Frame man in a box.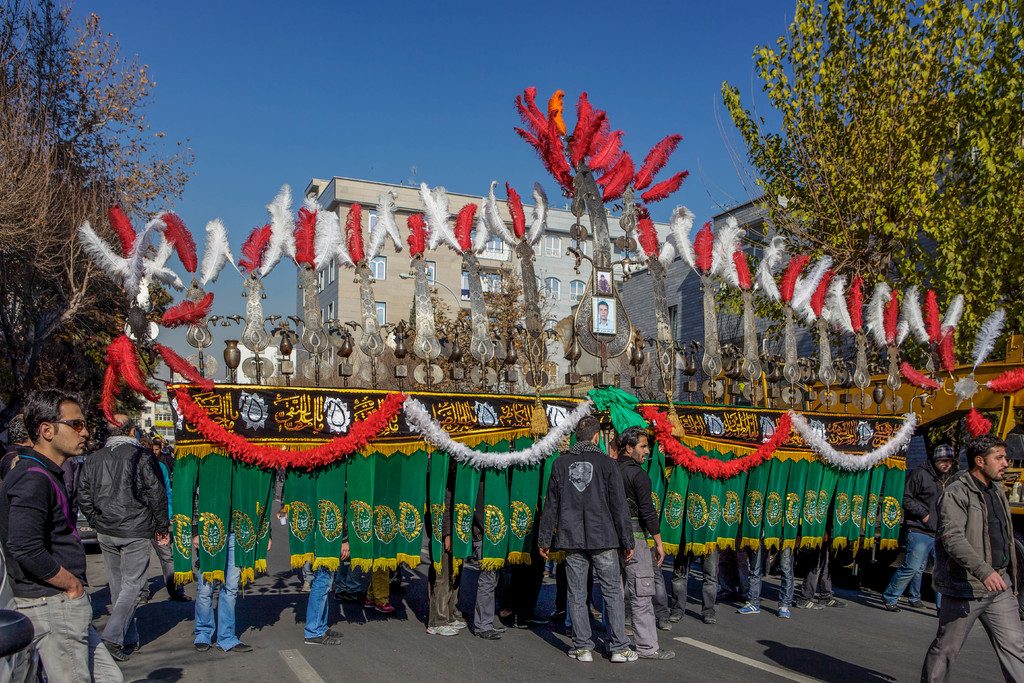
l=916, t=431, r=1023, b=682.
